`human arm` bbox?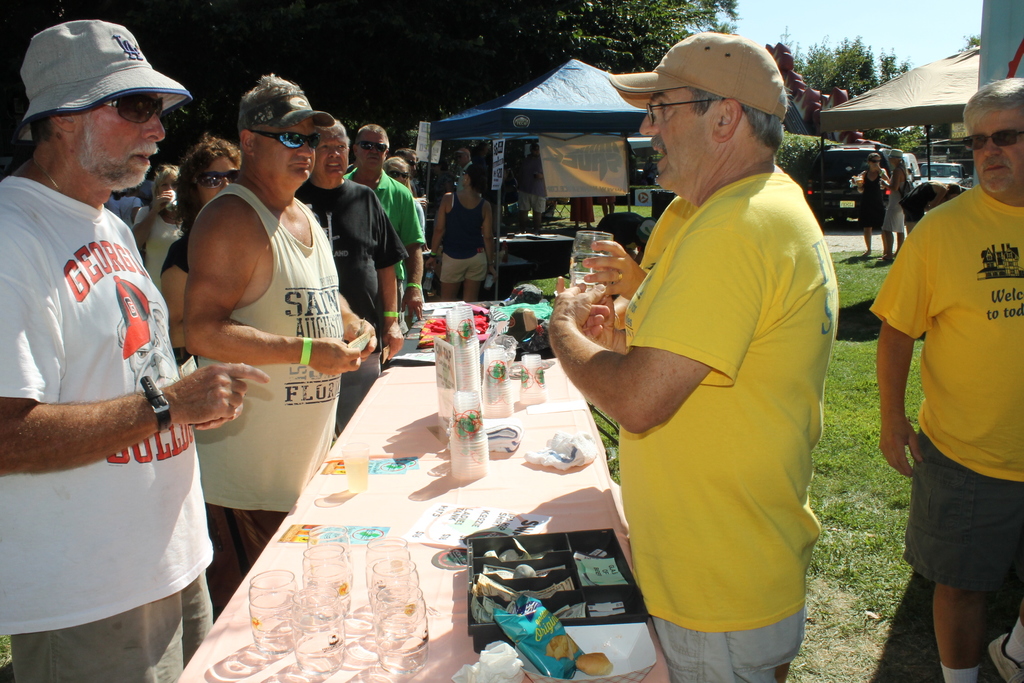
[left=335, top=289, right=381, bottom=356]
